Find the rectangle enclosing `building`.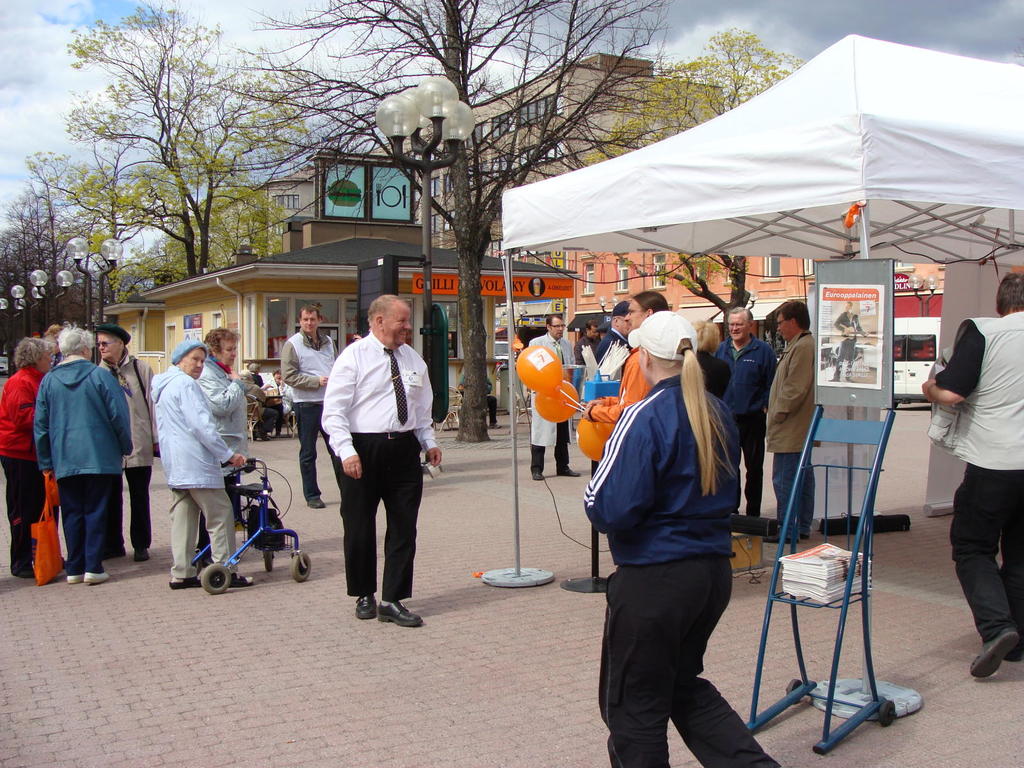
{"left": 375, "top": 49, "right": 726, "bottom": 260}.
